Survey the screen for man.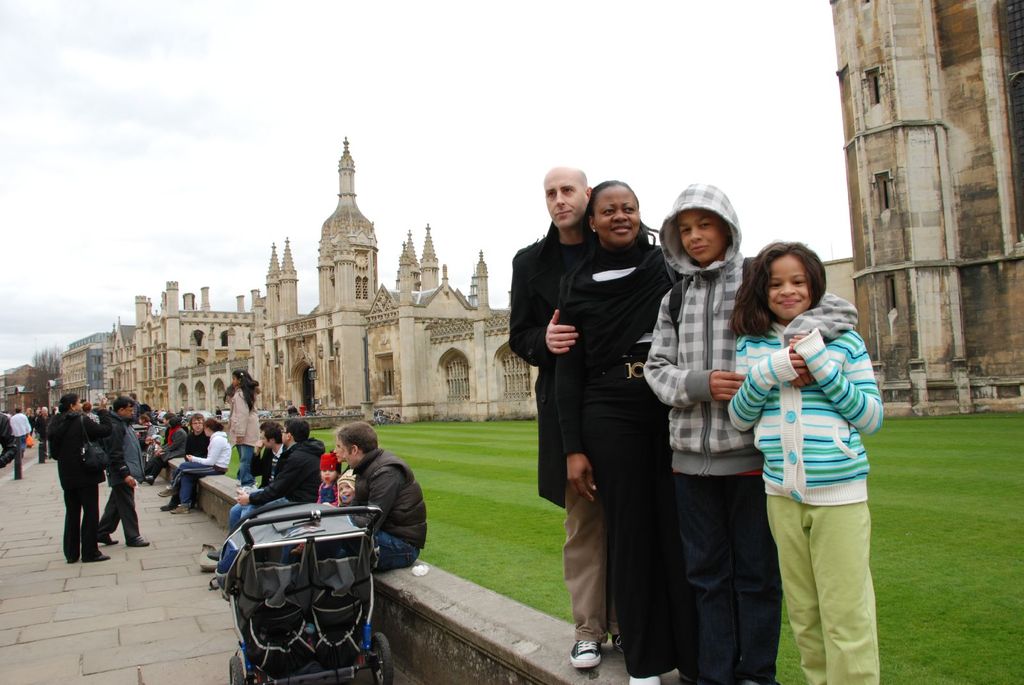
Survey found: bbox=[35, 404, 53, 459].
